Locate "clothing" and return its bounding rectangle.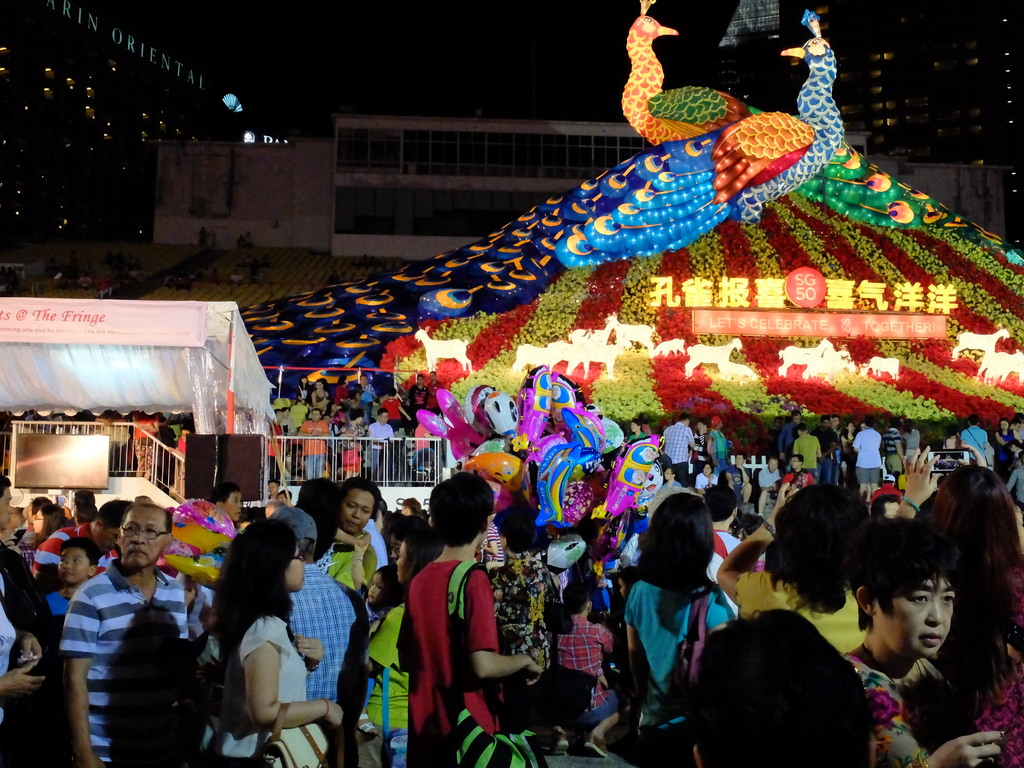
60 562 193 767.
